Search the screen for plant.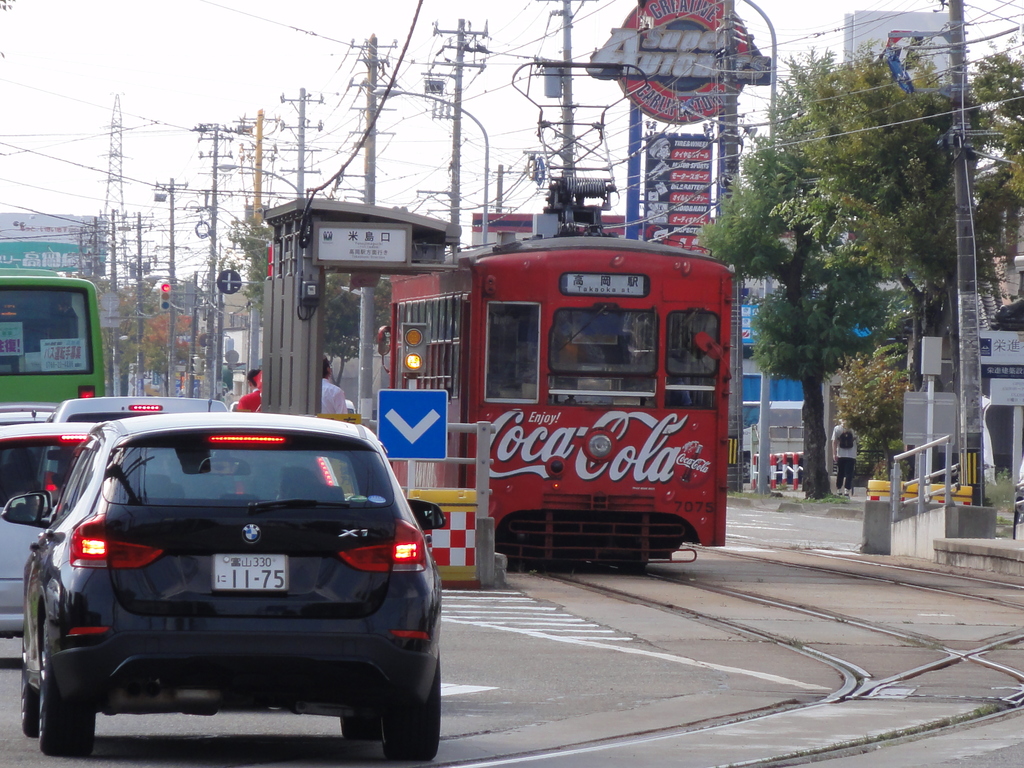
Found at x1=819, y1=490, x2=852, y2=508.
